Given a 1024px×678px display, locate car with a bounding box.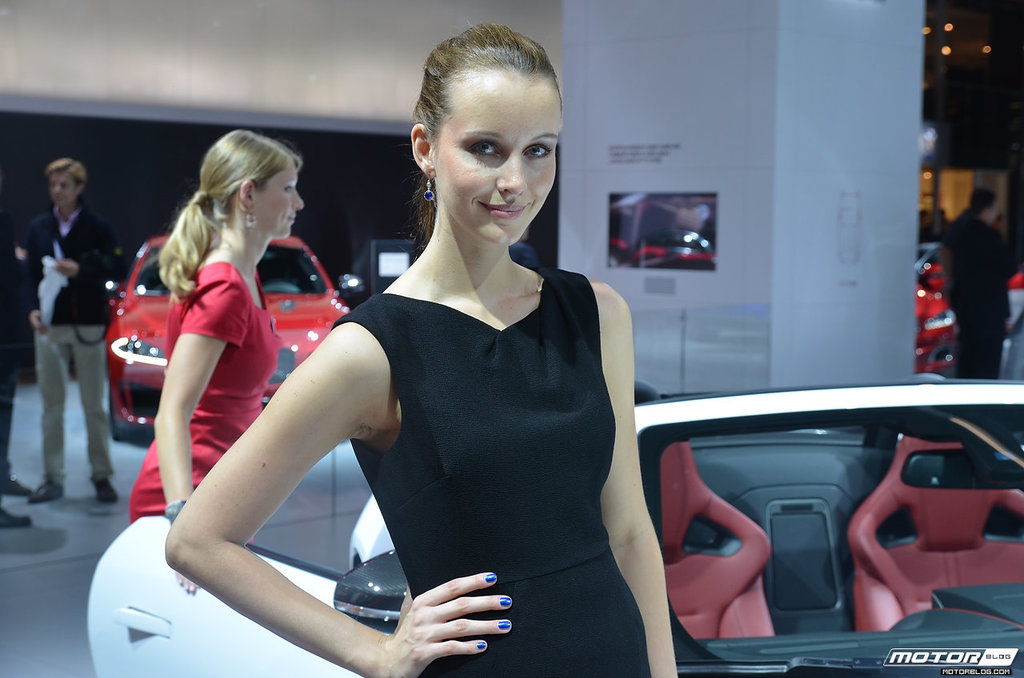
Located: [914, 262, 1023, 373].
